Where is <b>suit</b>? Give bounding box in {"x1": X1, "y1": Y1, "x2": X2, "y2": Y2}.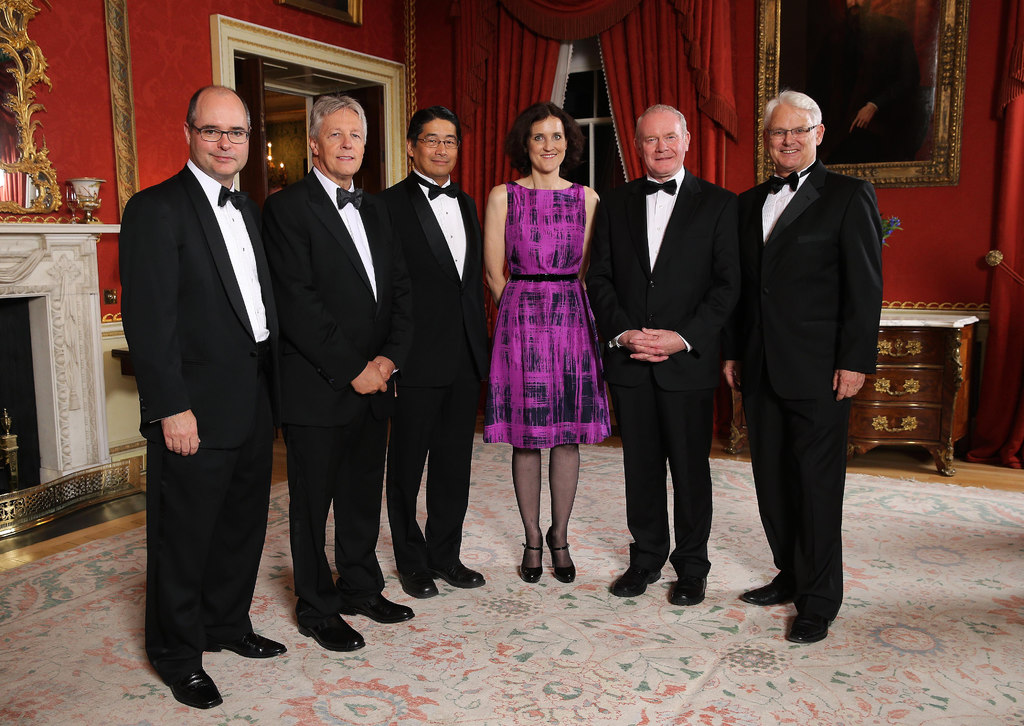
{"x1": 262, "y1": 181, "x2": 397, "y2": 615}.
